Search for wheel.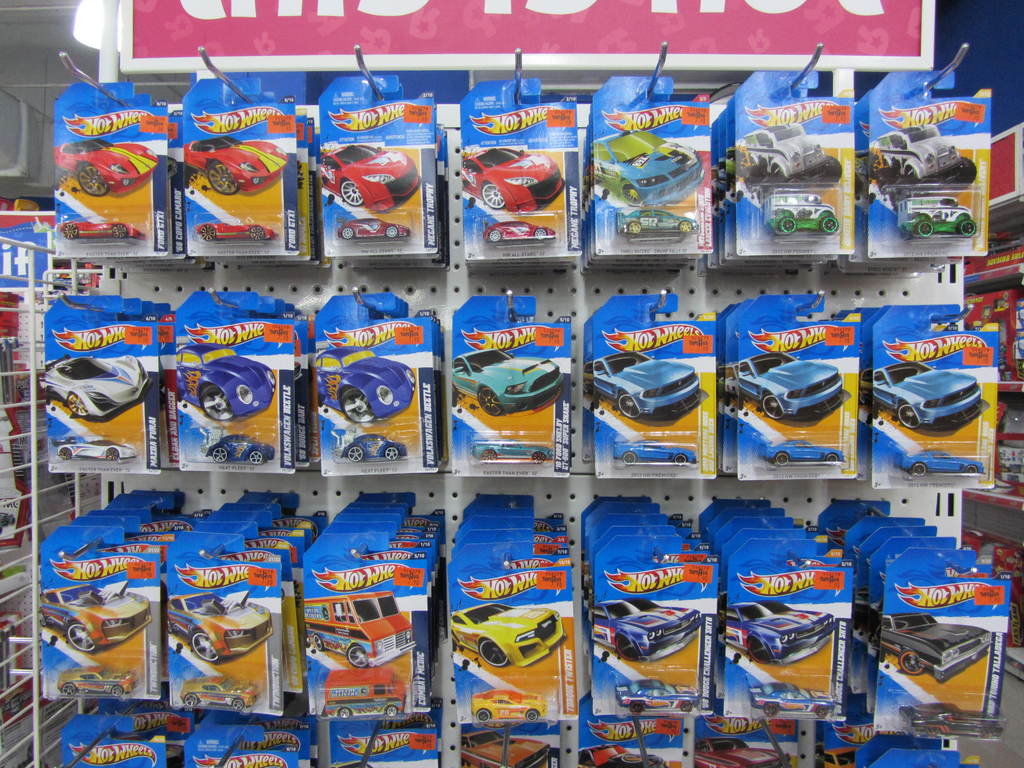
Found at x1=630 y1=701 x2=648 y2=714.
